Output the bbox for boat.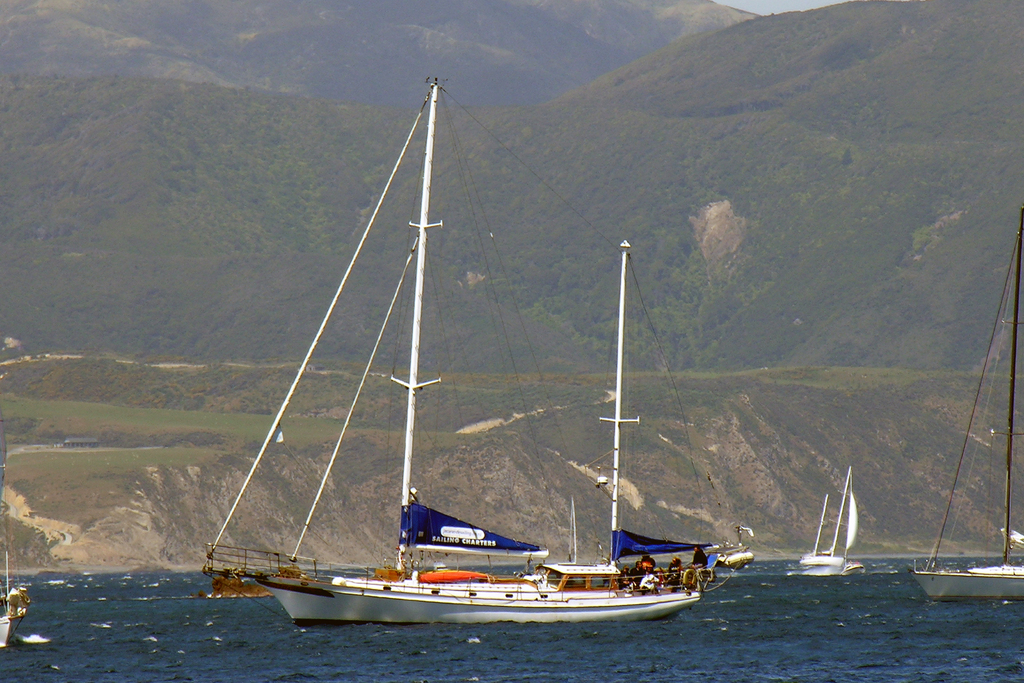
714 521 755 575.
